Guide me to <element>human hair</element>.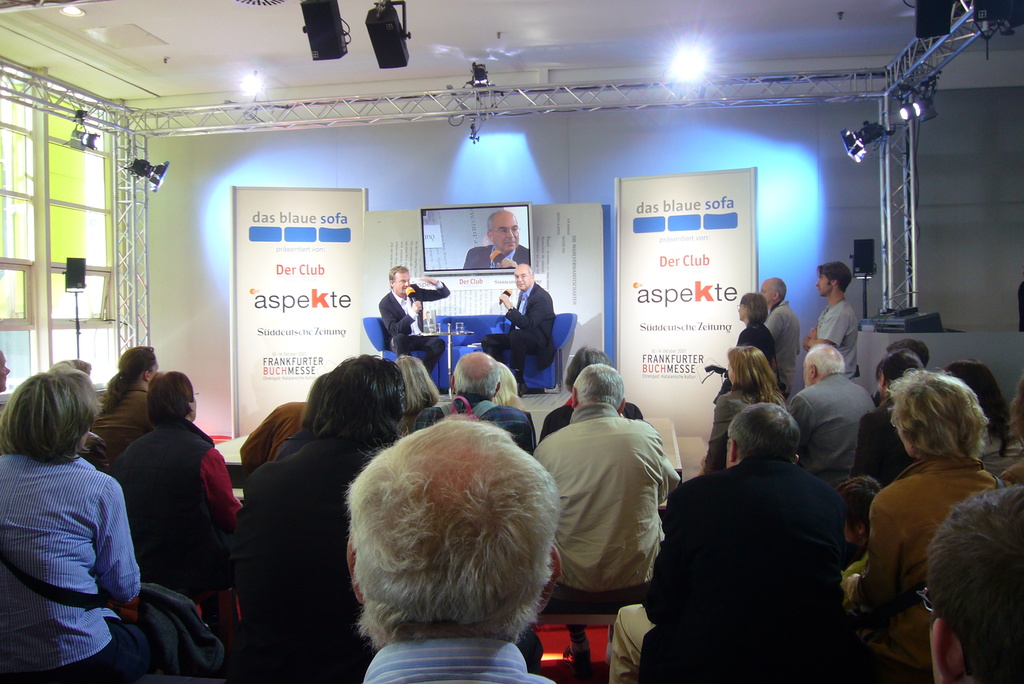
Guidance: (left=816, top=261, right=852, bottom=294).
